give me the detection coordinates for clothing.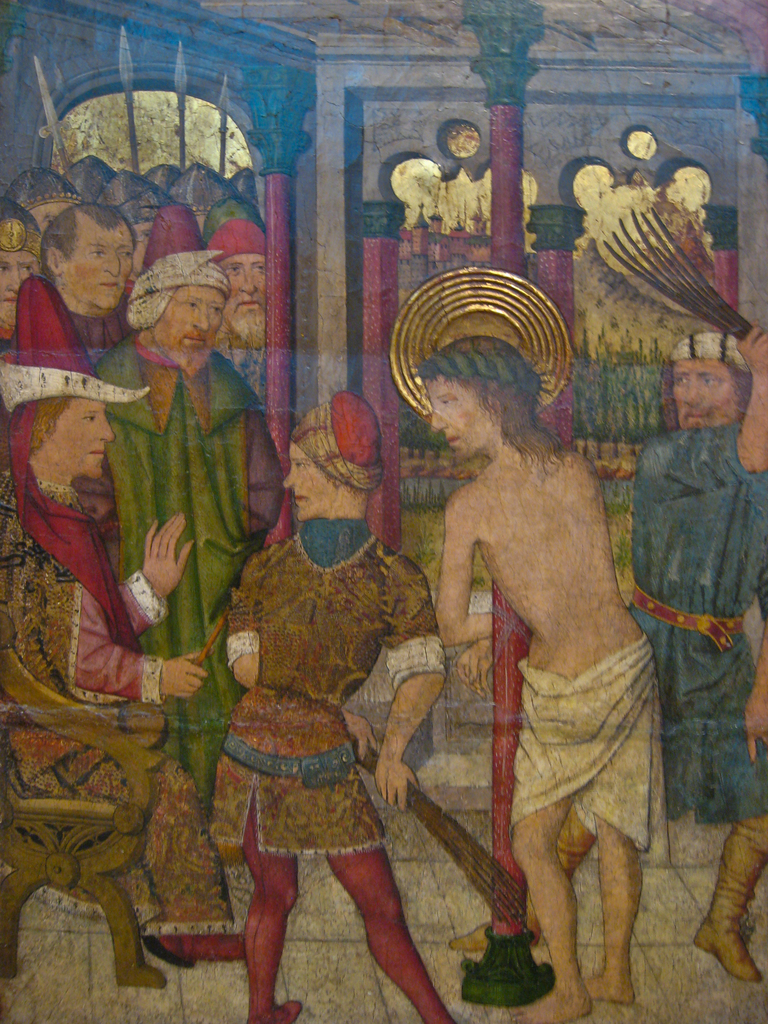
486 629 658 844.
